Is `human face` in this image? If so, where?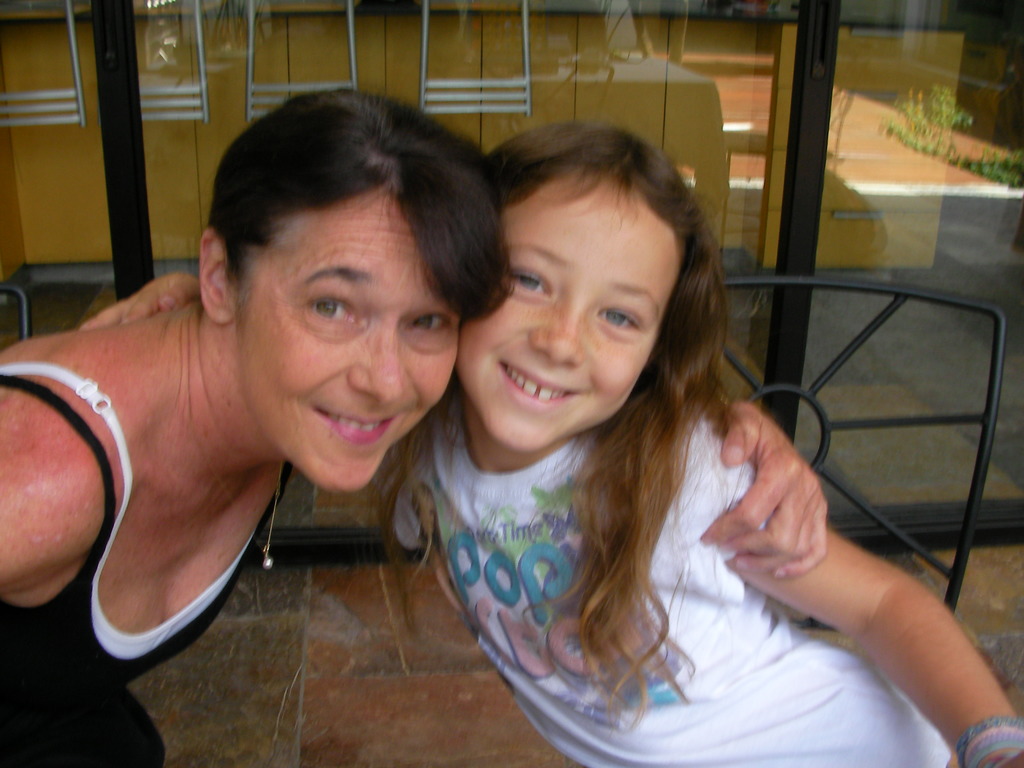
Yes, at [x1=227, y1=164, x2=464, y2=488].
